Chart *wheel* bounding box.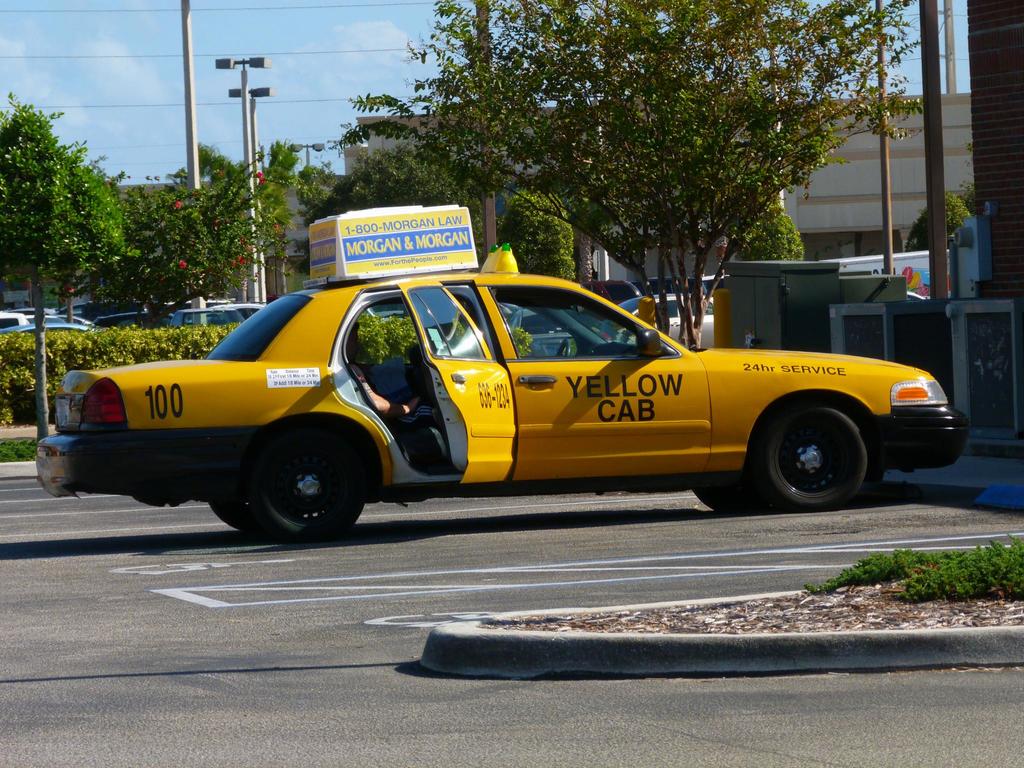
Charted: bbox=(765, 403, 871, 502).
